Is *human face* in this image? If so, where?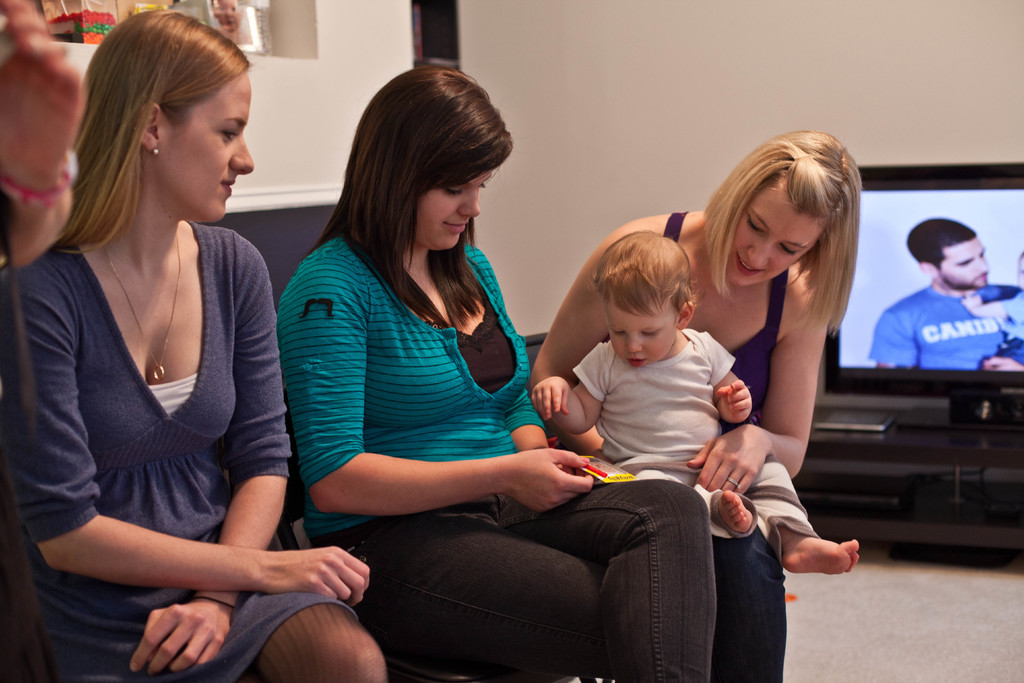
Yes, at left=159, top=70, right=256, bottom=224.
